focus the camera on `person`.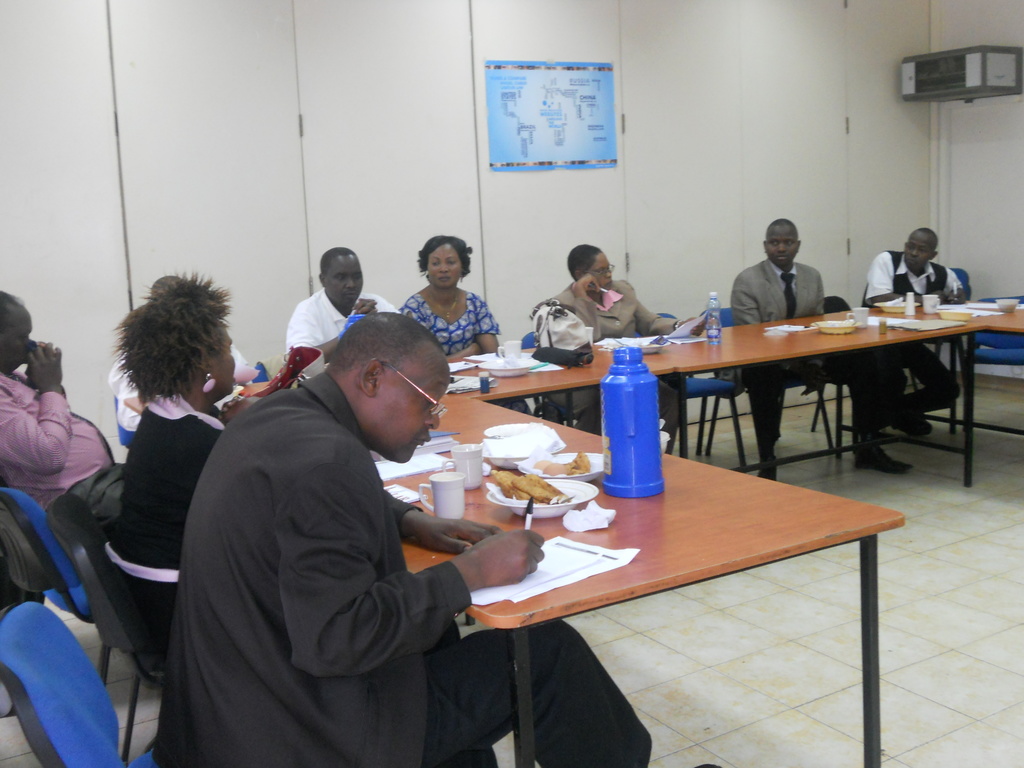
Focus region: <bbox>288, 239, 410, 396</bbox>.
